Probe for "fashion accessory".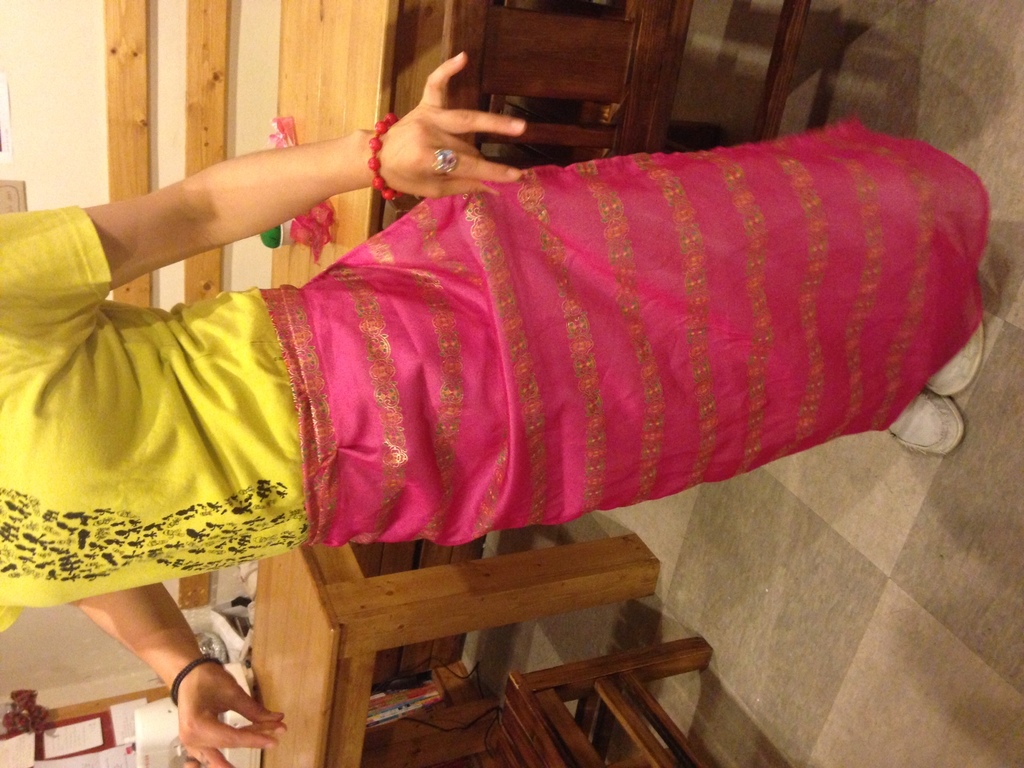
Probe result: (364, 110, 406, 203).
